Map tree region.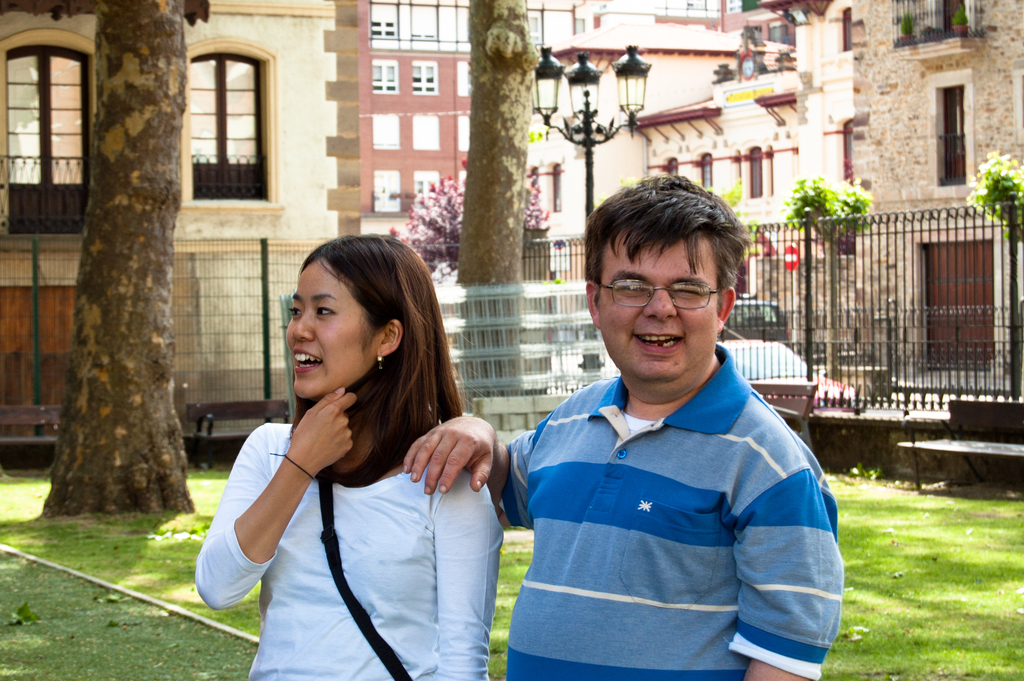
Mapped to rect(965, 149, 1023, 394).
